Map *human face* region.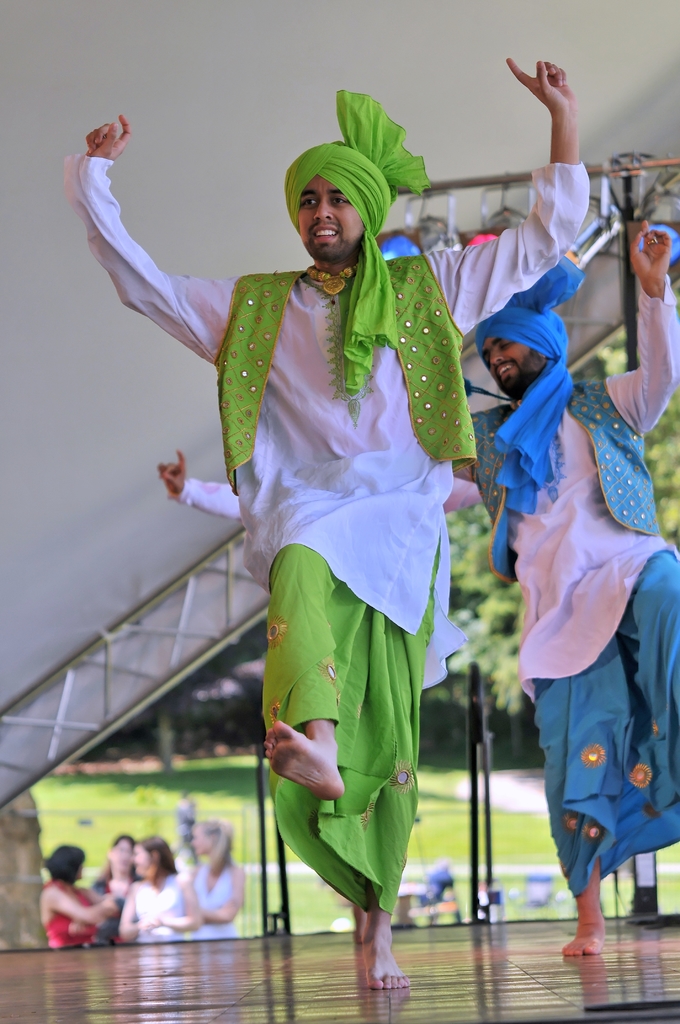
Mapped to detection(133, 840, 152, 877).
